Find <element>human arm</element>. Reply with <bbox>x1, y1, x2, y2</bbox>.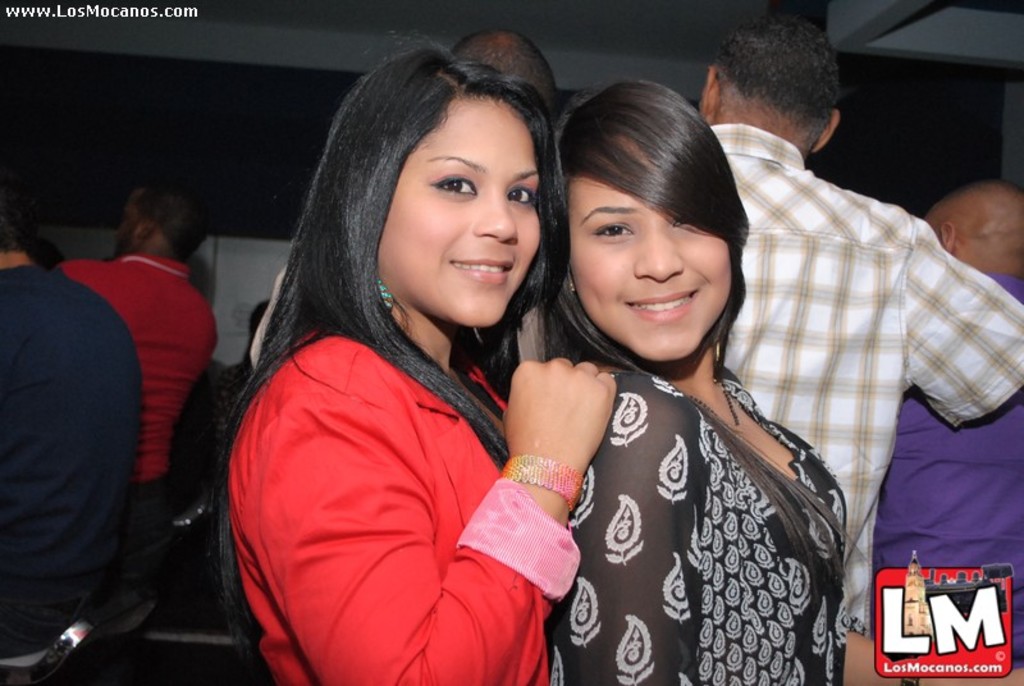
<bbox>339, 342, 614, 671</bbox>.
